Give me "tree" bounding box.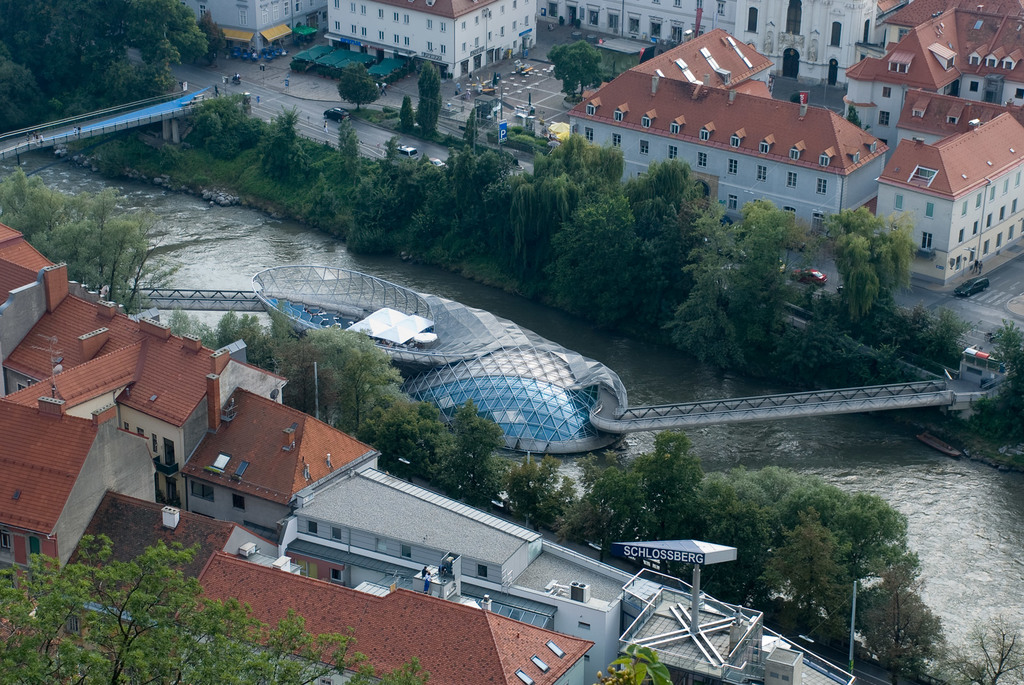
545, 40, 610, 106.
